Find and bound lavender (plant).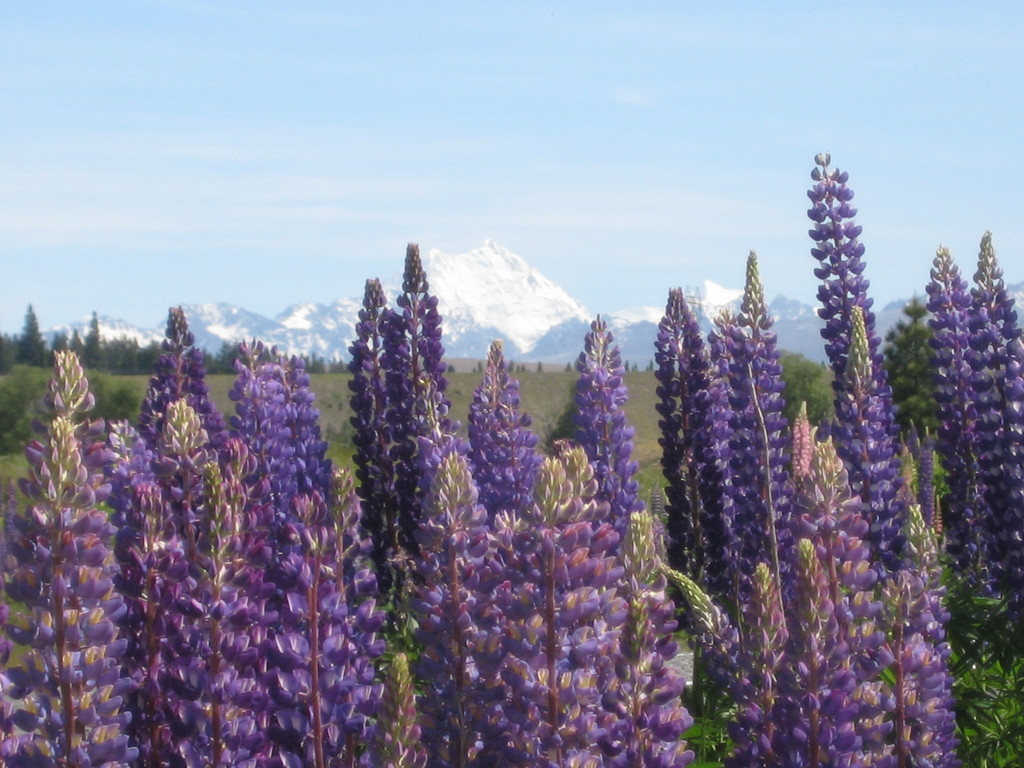
Bound: l=278, t=486, r=400, b=764.
